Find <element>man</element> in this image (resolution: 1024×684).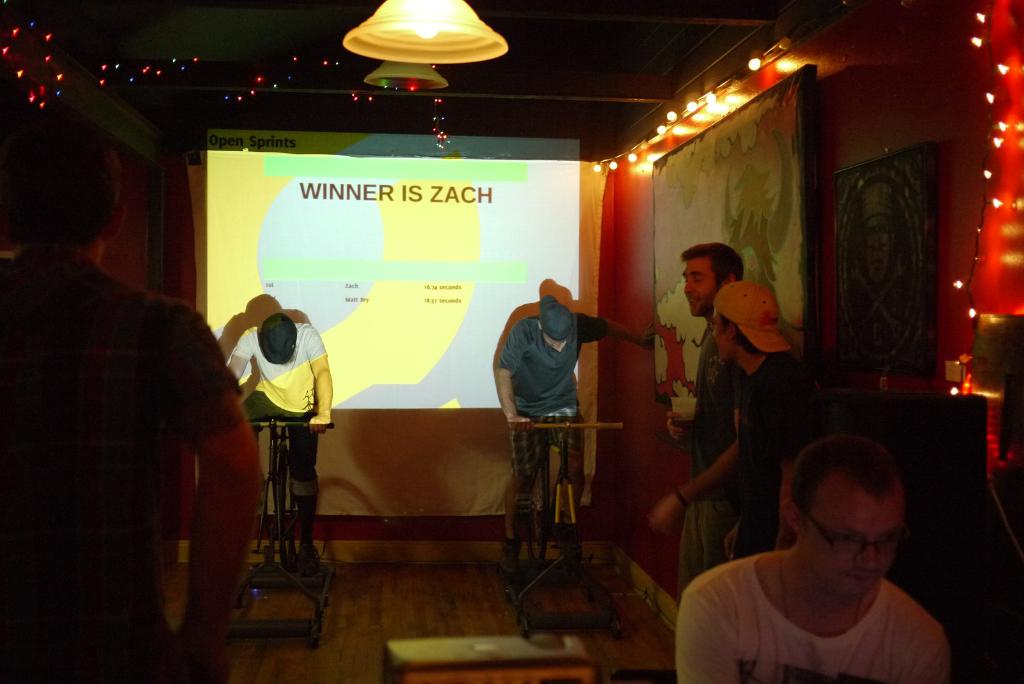
(x1=224, y1=314, x2=341, y2=574).
